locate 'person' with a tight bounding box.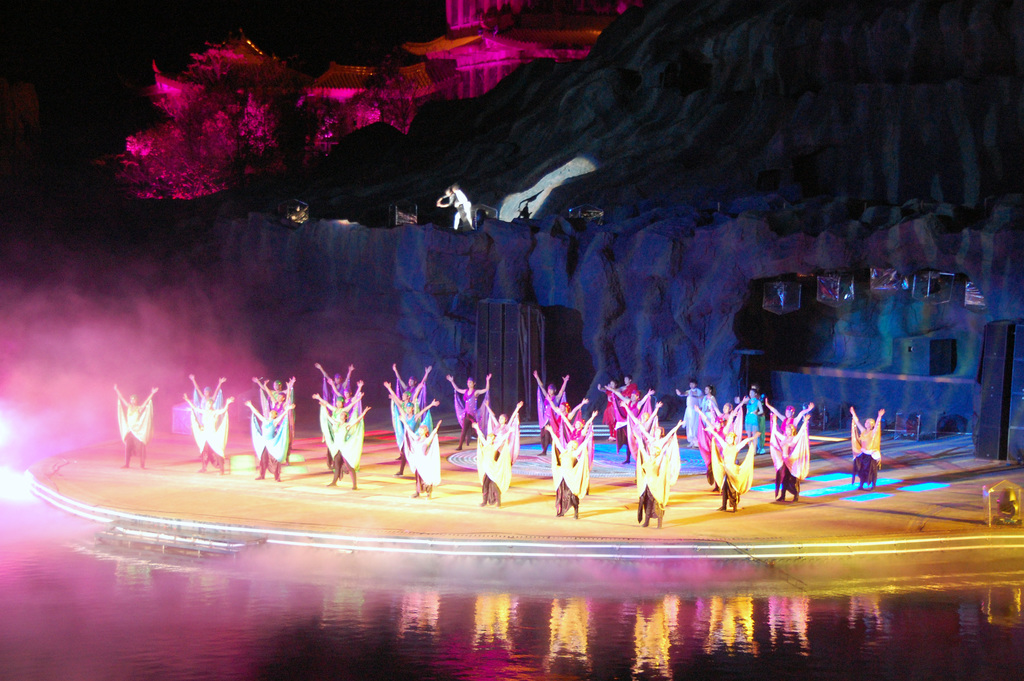
BBox(737, 383, 767, 453).
